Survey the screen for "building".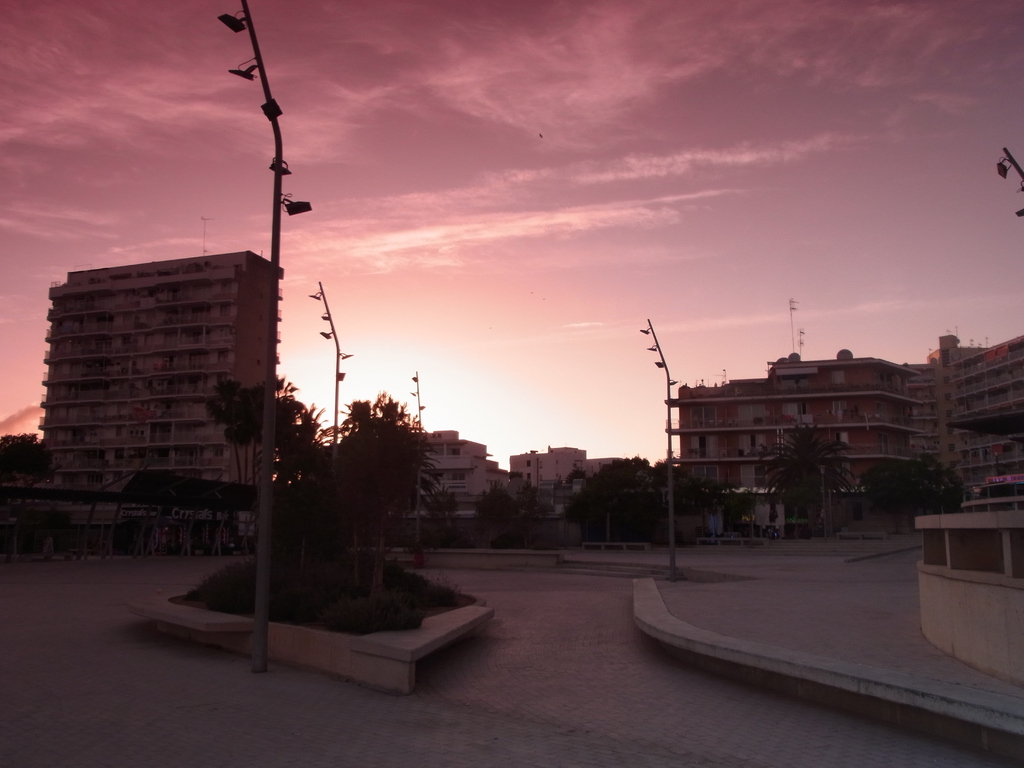
Survey found: (left=908, top=330, right=1023, bottom=511).
